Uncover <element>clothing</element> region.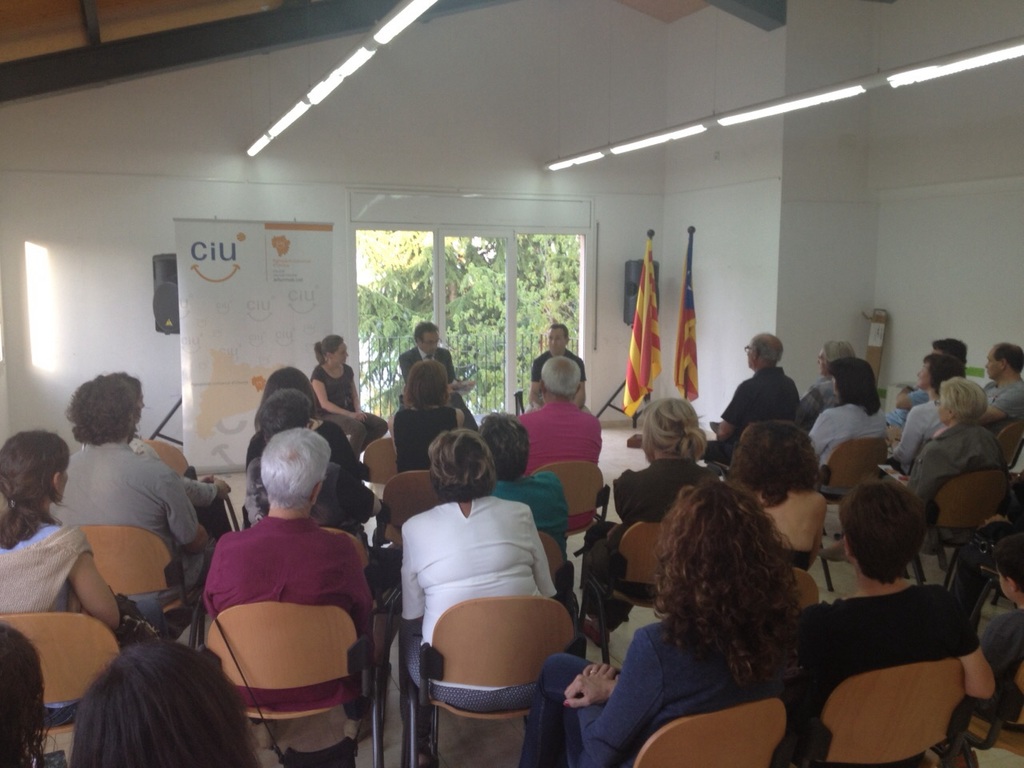
Uncovered: pyautogui.locateOnScreen(705, 360, 797, 466).
